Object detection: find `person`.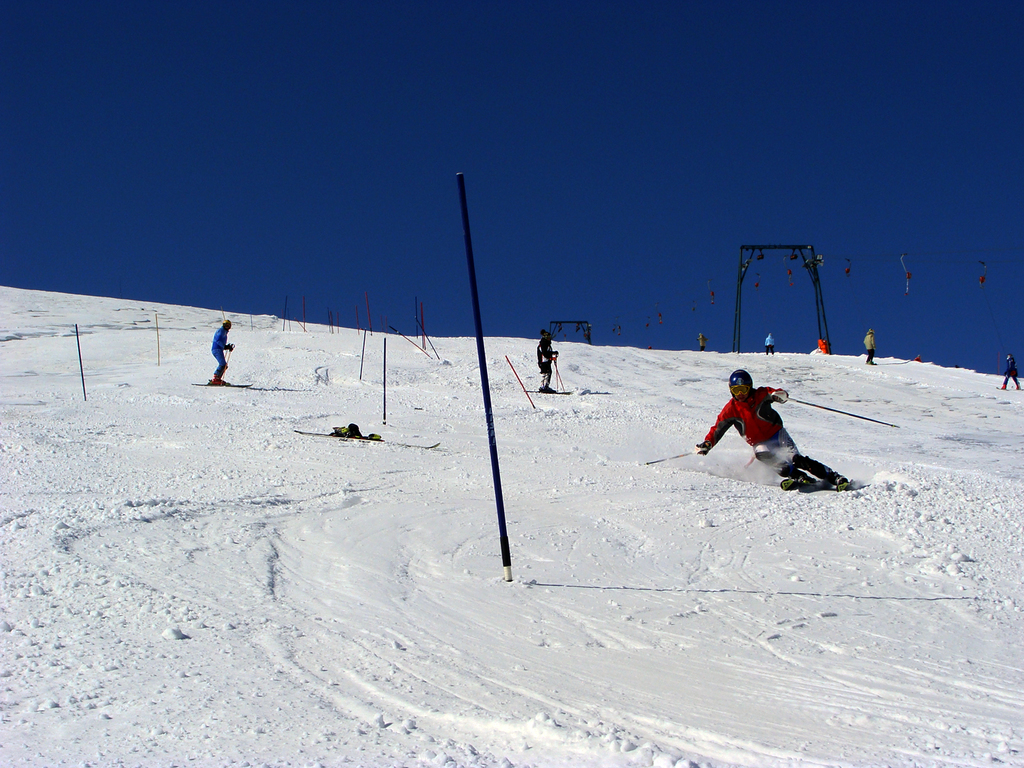
crop(208, 311, 230, 383).
